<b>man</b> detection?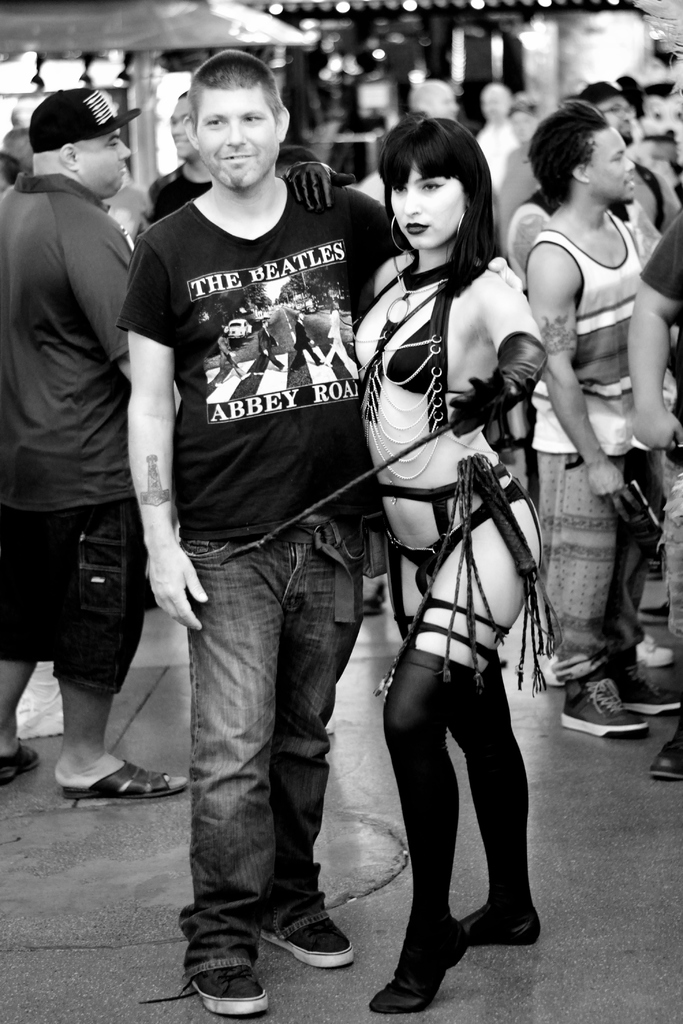
locate(581, 83, 678, 234)
